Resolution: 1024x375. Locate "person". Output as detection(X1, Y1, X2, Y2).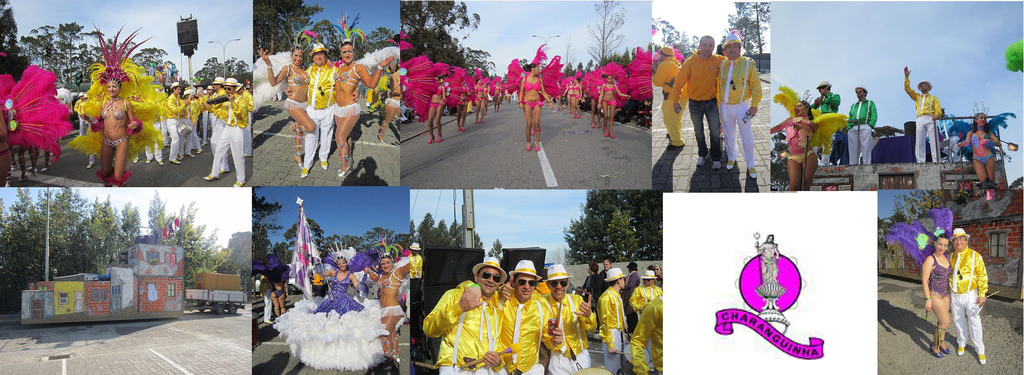
detection(291, 256, 374, 374).
